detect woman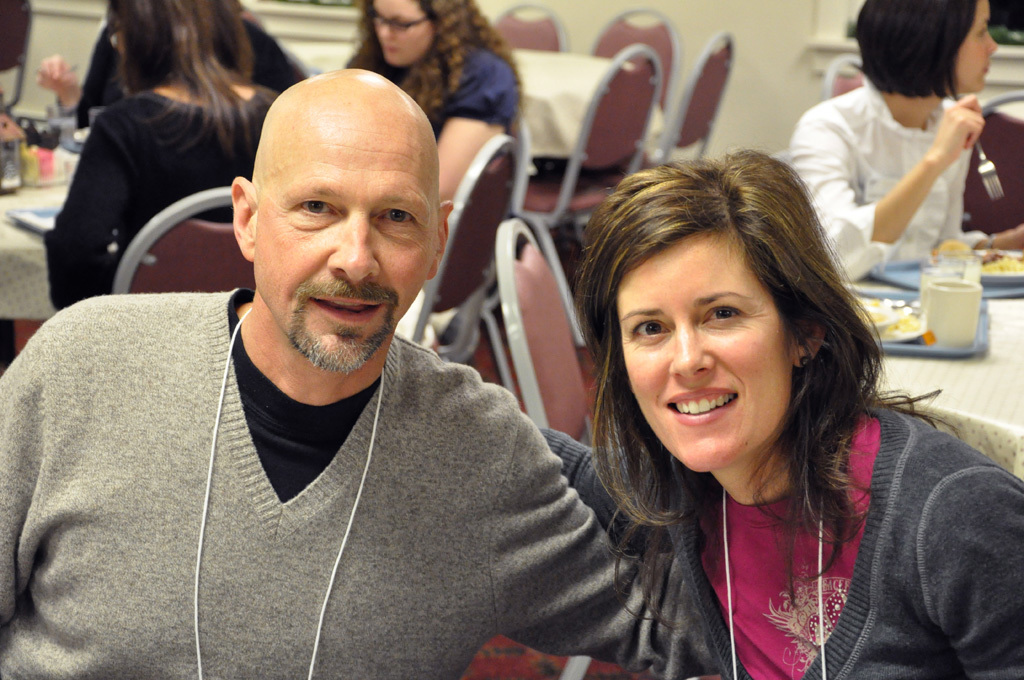
region(776, 0, 1023, 288)
